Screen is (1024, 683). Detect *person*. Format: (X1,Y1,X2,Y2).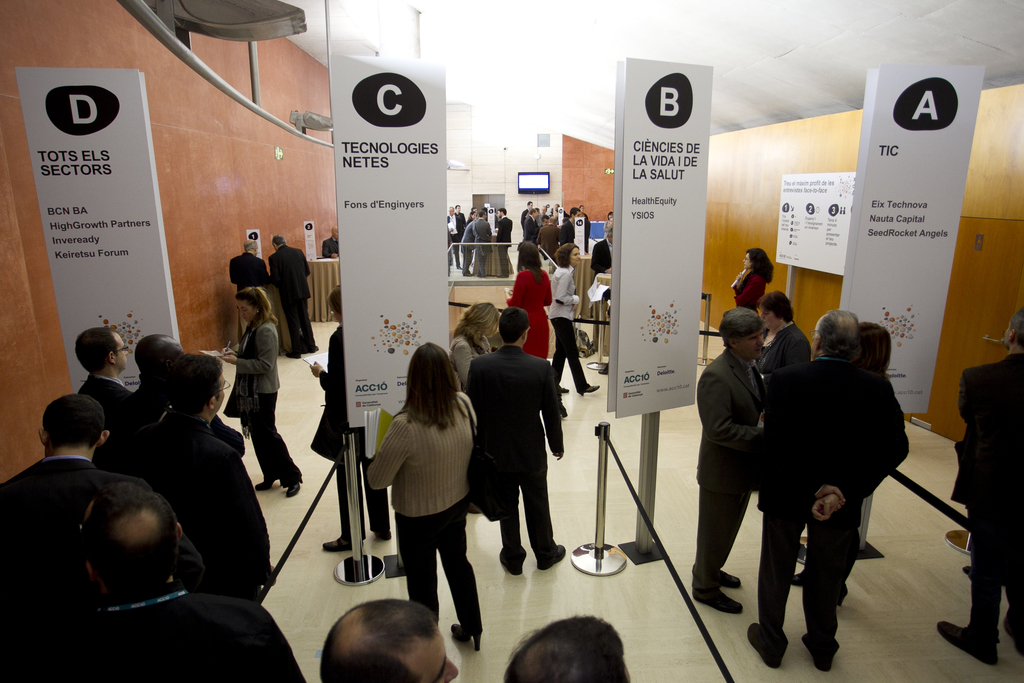
(474,210,492,276).
